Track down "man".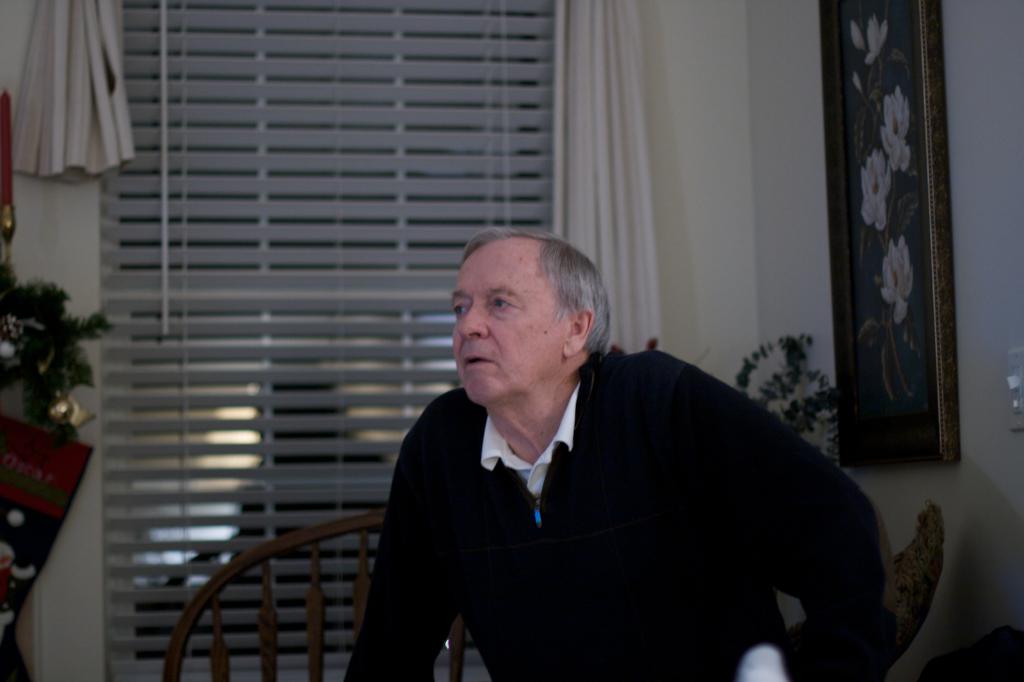
Tracked to l=341, t=228, r=886, b=681.
